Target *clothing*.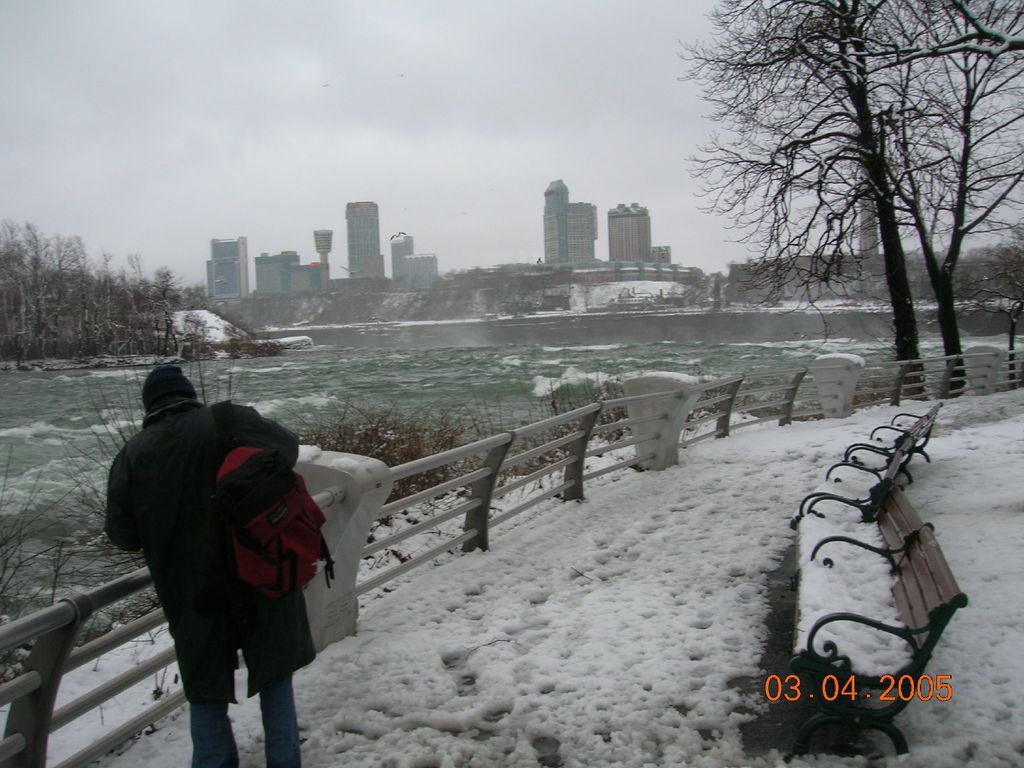
Target region: region(101, 403, 318, 767).
